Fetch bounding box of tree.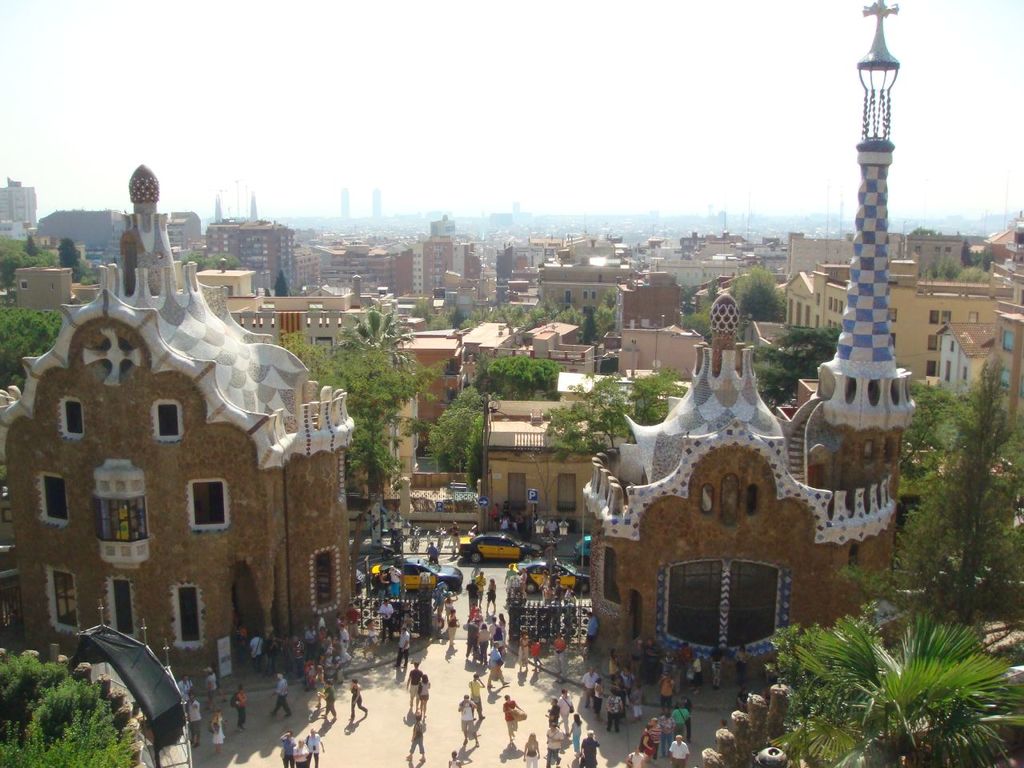
Bbox: x1=550, y1=300, x2=622, y2=342.
